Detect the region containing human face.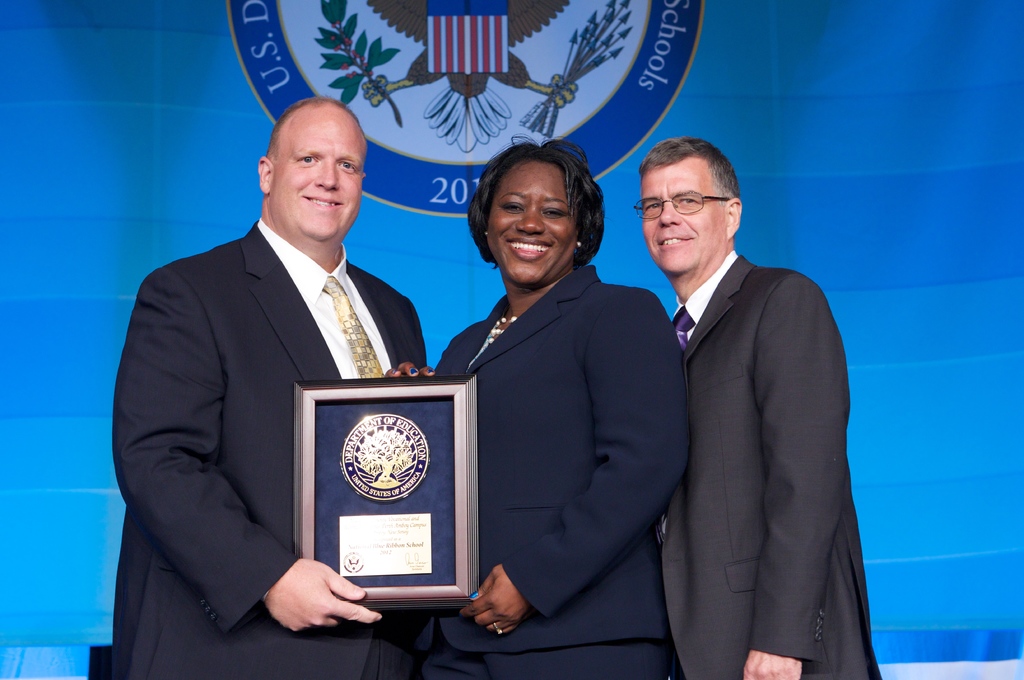
box(493, 170, 573, 280).
